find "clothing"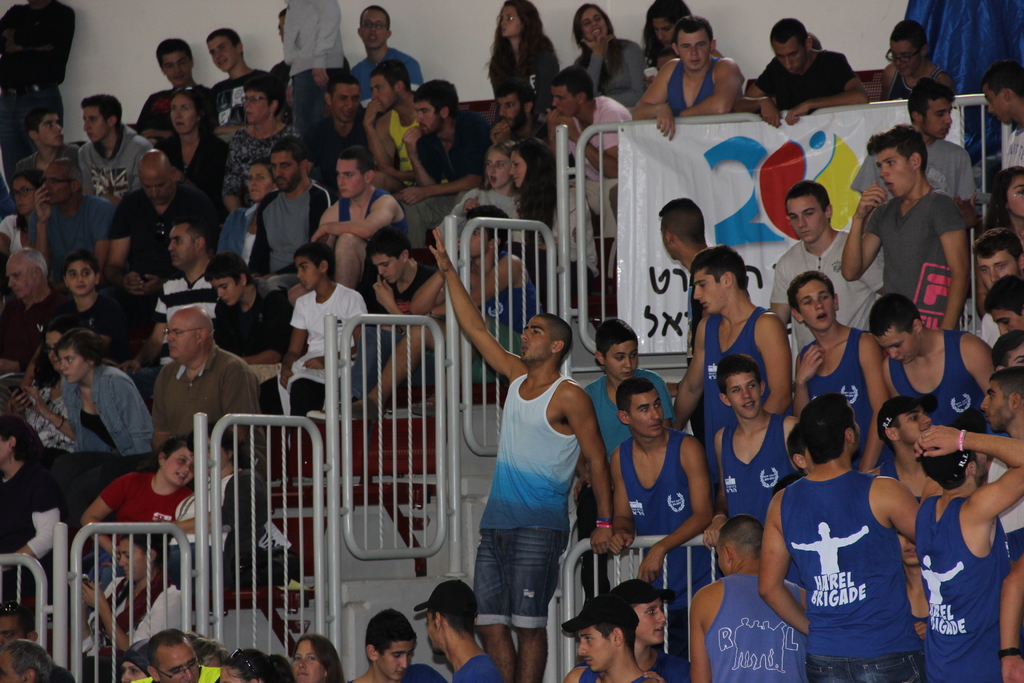
bbox=[356, 254, 444, 402]
